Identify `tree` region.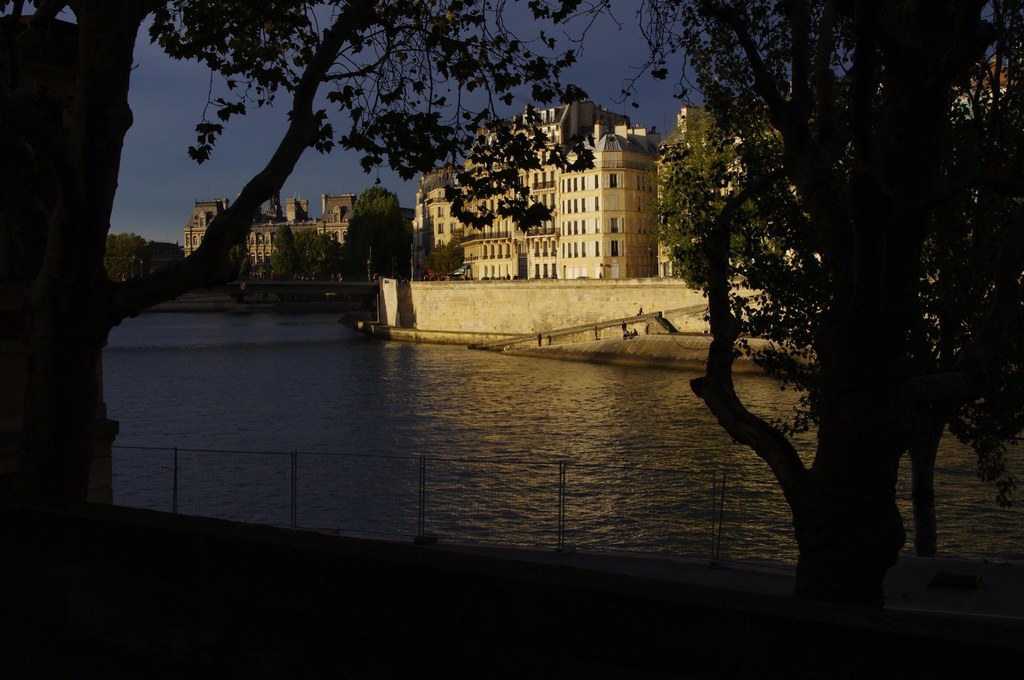
Region: pyautogui.locateOnScreen(292, 224, 341, 277).
